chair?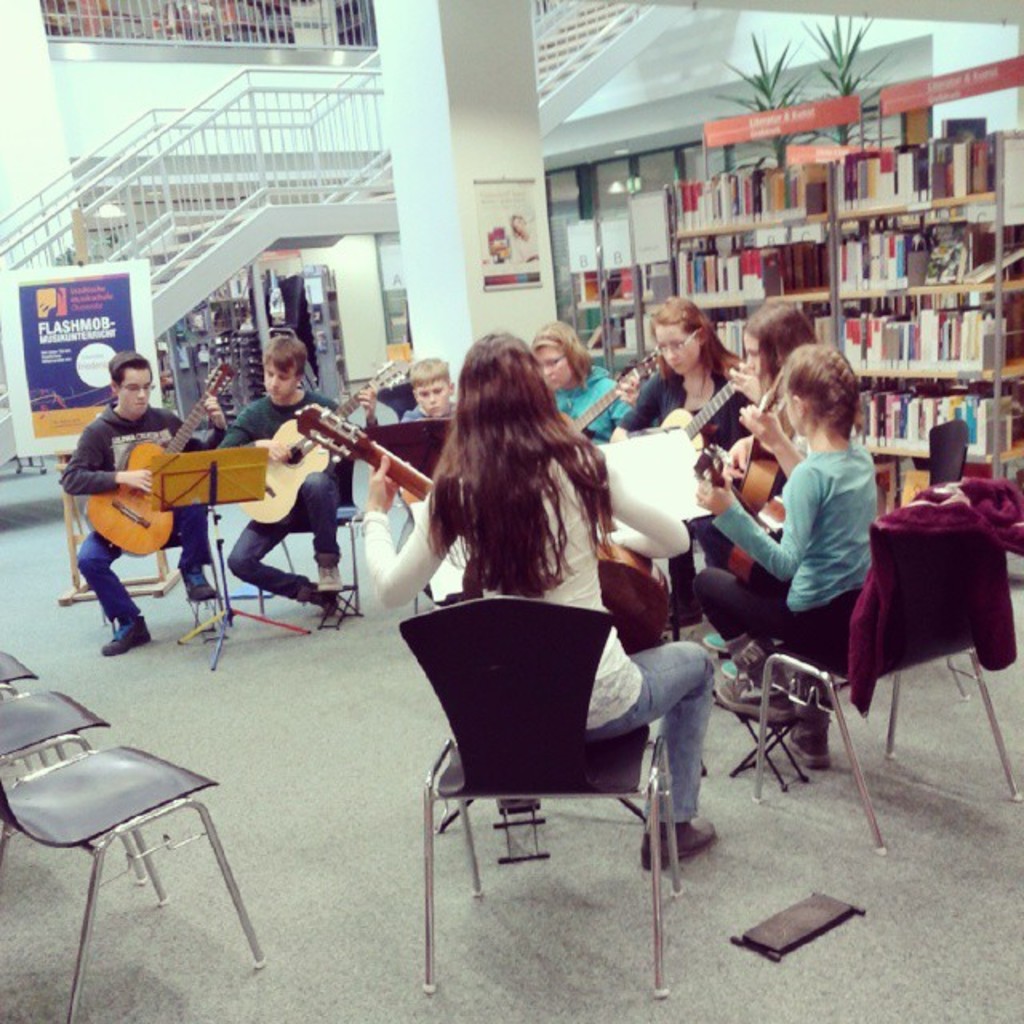
{"x1": 376, "y1": 578, "x2": 714, "y2": 968}
